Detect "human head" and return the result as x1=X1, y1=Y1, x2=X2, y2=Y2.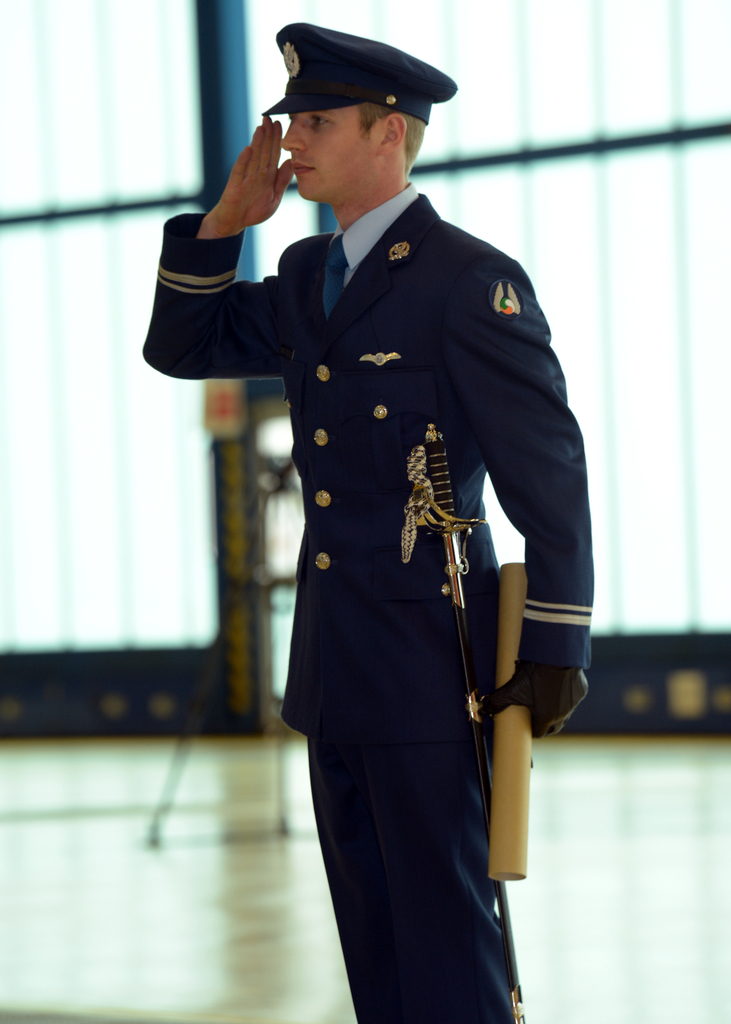
x1=278, y1=39, x2=431, y2=204.
